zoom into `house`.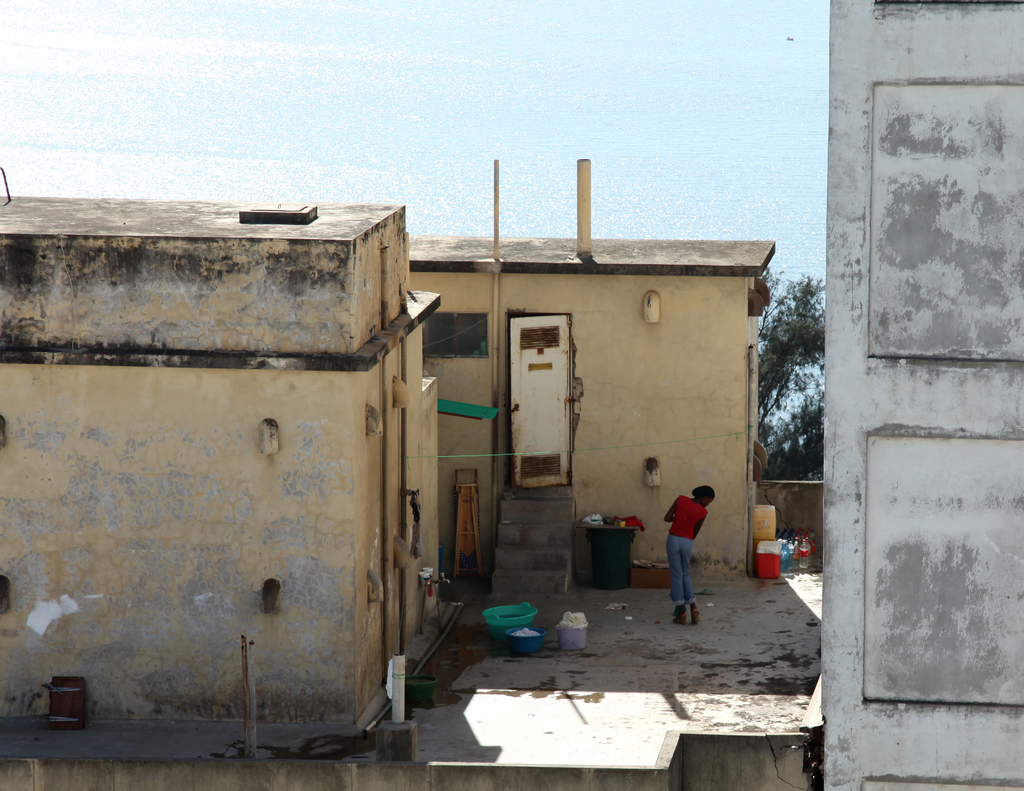
Zoom target: l=0, t=193, r=449, b=730.
